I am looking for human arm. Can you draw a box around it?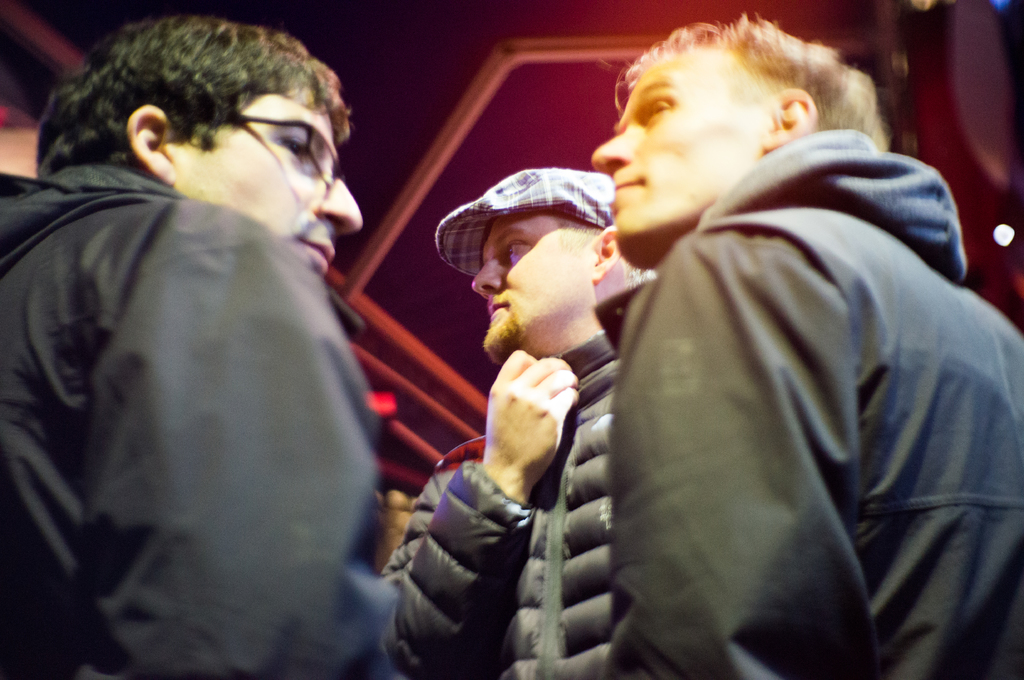
Sure, the bounding box is {"x1": 598, "y1": 229, "x2": 851, "y2": 679}.
